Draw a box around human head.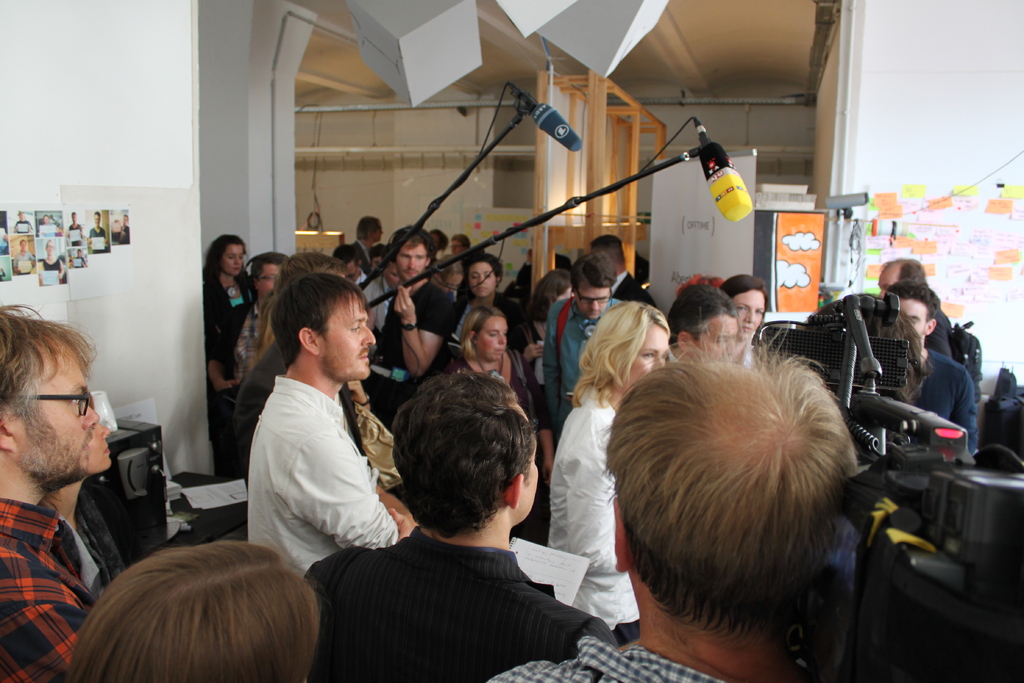
568, 252, 616, 322.
